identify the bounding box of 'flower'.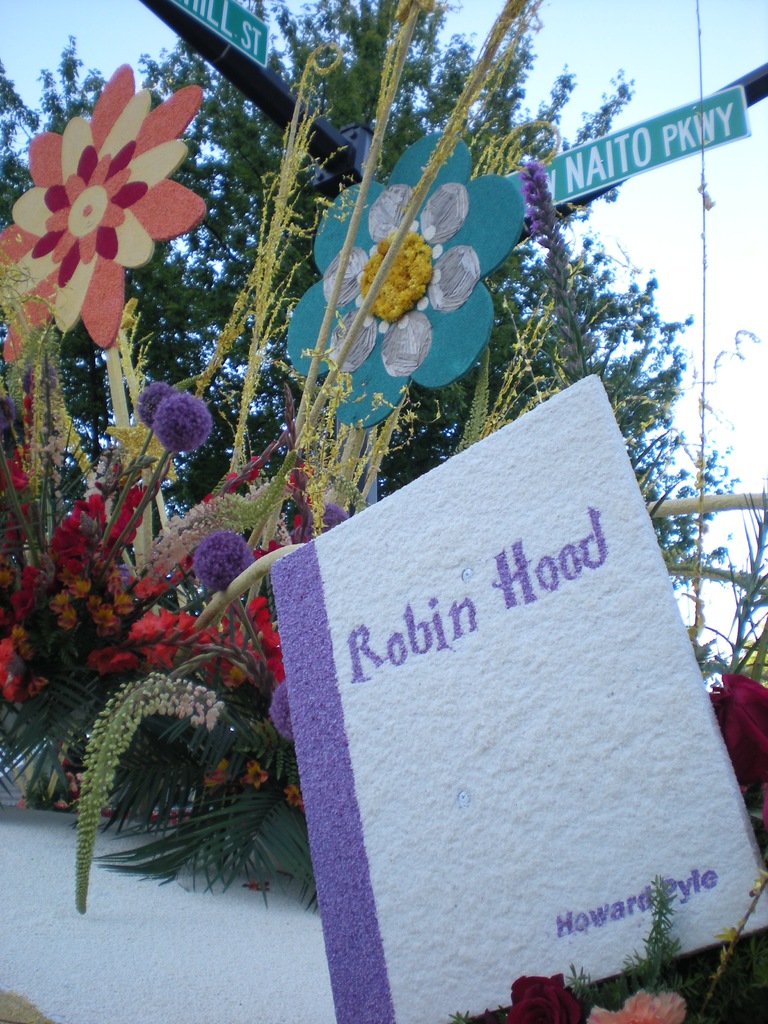
[0,66,209,344].
